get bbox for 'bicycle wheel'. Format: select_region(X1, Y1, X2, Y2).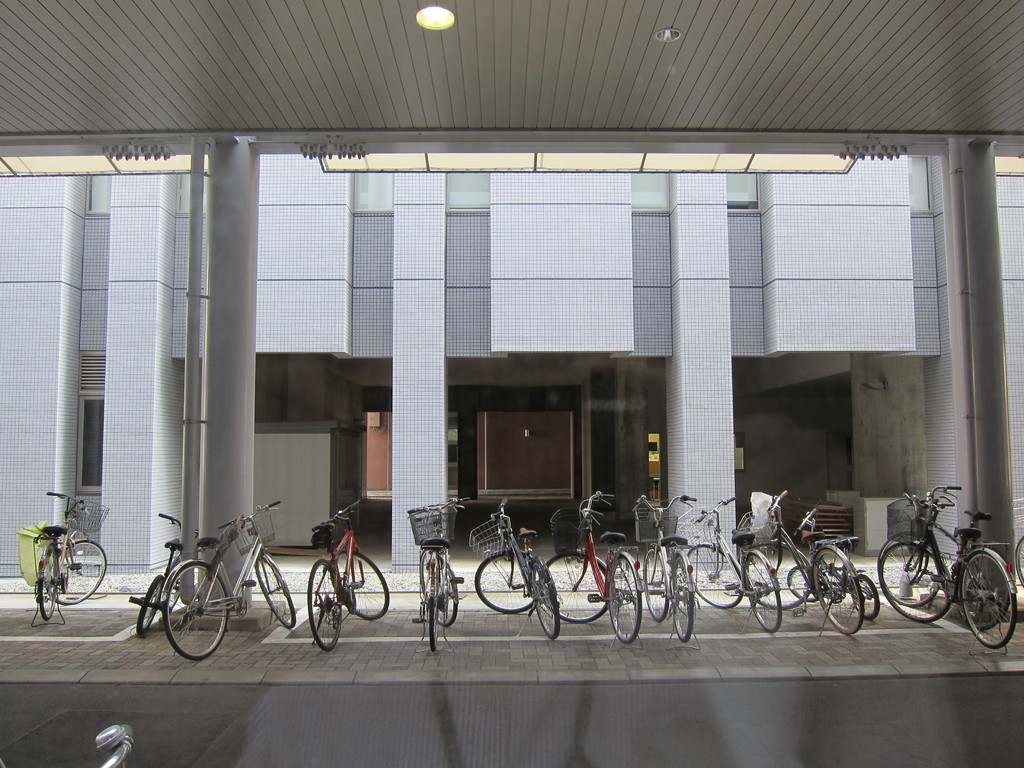
select_region(669, 552, 692, 641).
